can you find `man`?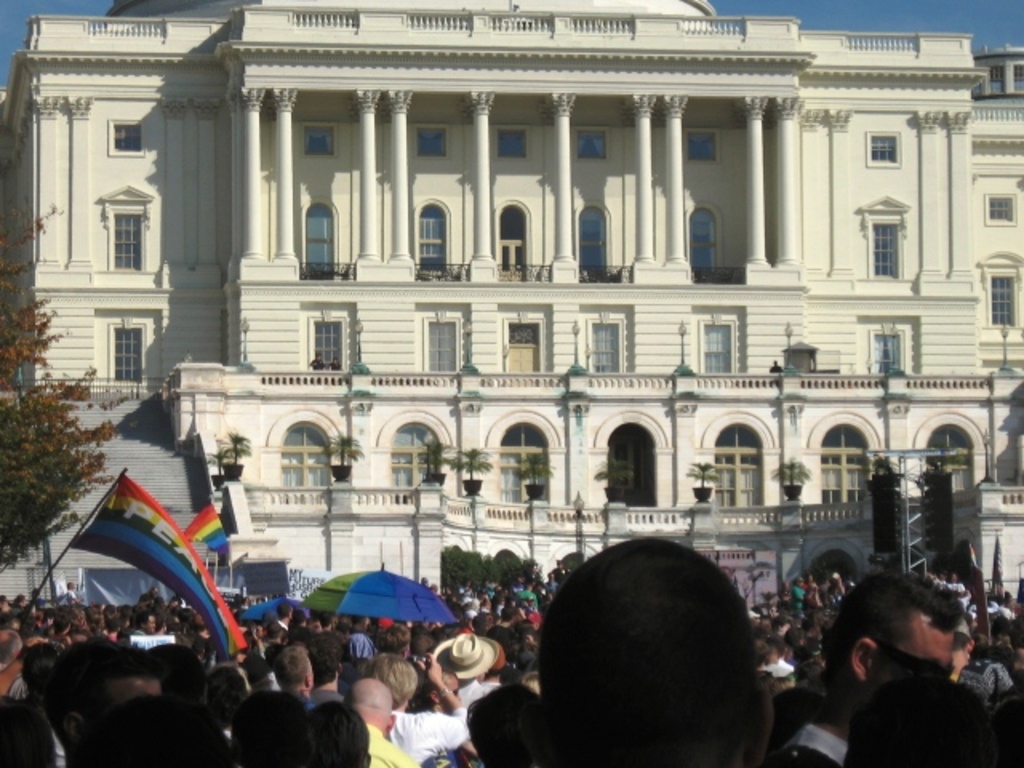
Yes, bounding box: 477, 522, 806, 767.
